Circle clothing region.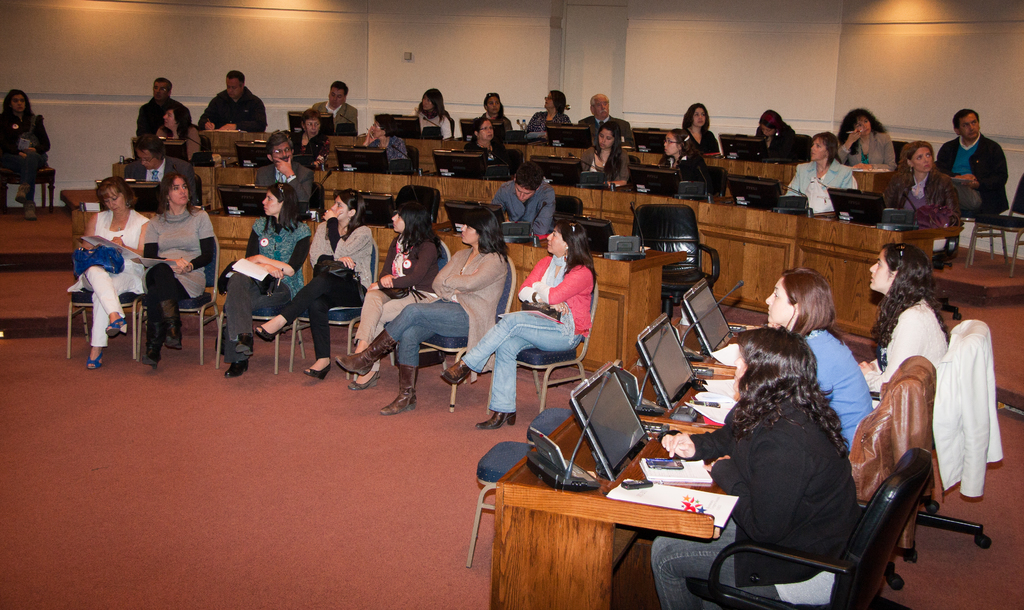
Region: (796,331,881,453).
